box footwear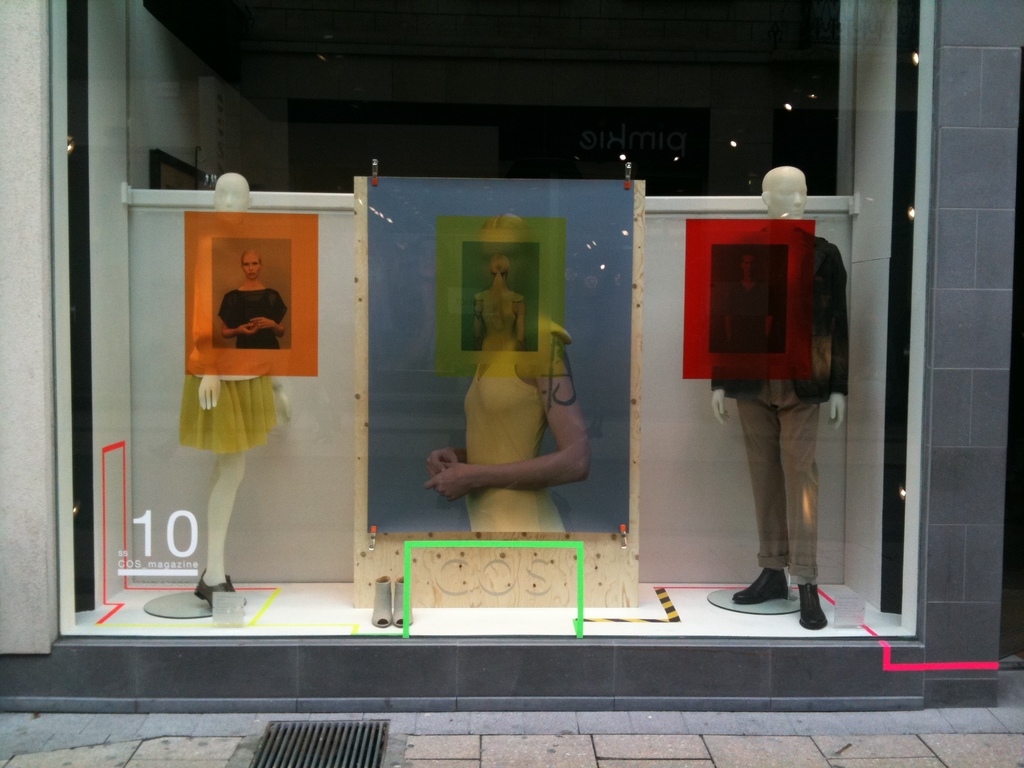
region(708, 575, 831, 636)
